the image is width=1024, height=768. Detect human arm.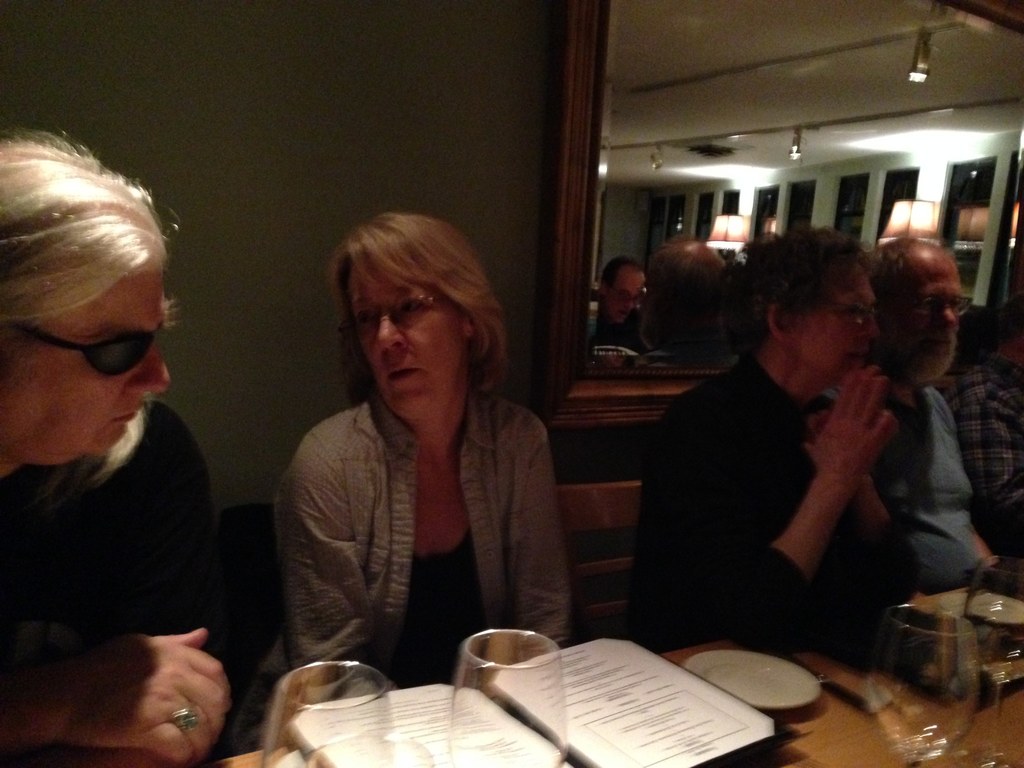
Detection: {"left": 687, "top": 372, "right": 892, "bottom": 640}.
